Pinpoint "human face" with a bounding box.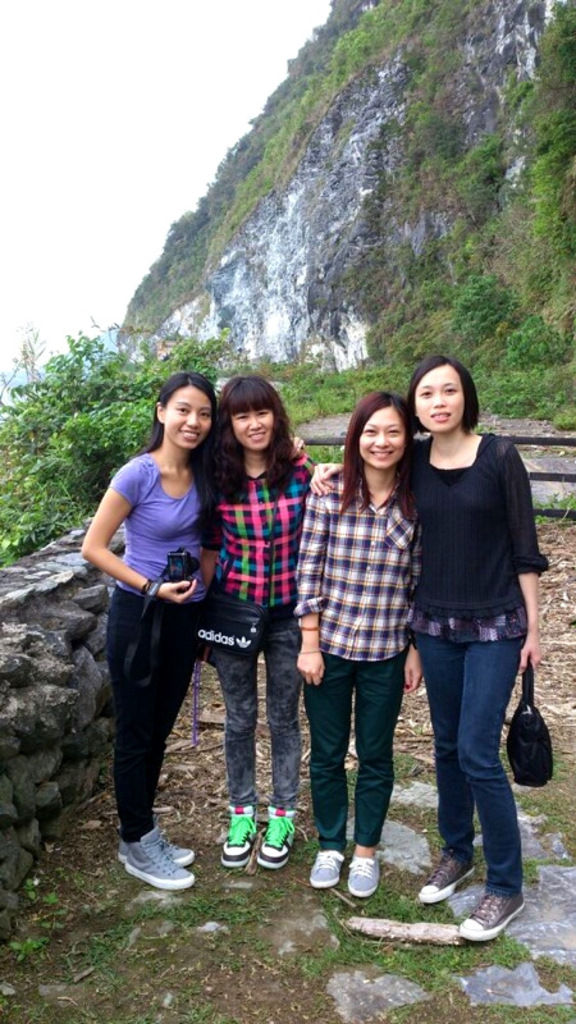
x1=356, y1=403, x2=402, y2=472.
